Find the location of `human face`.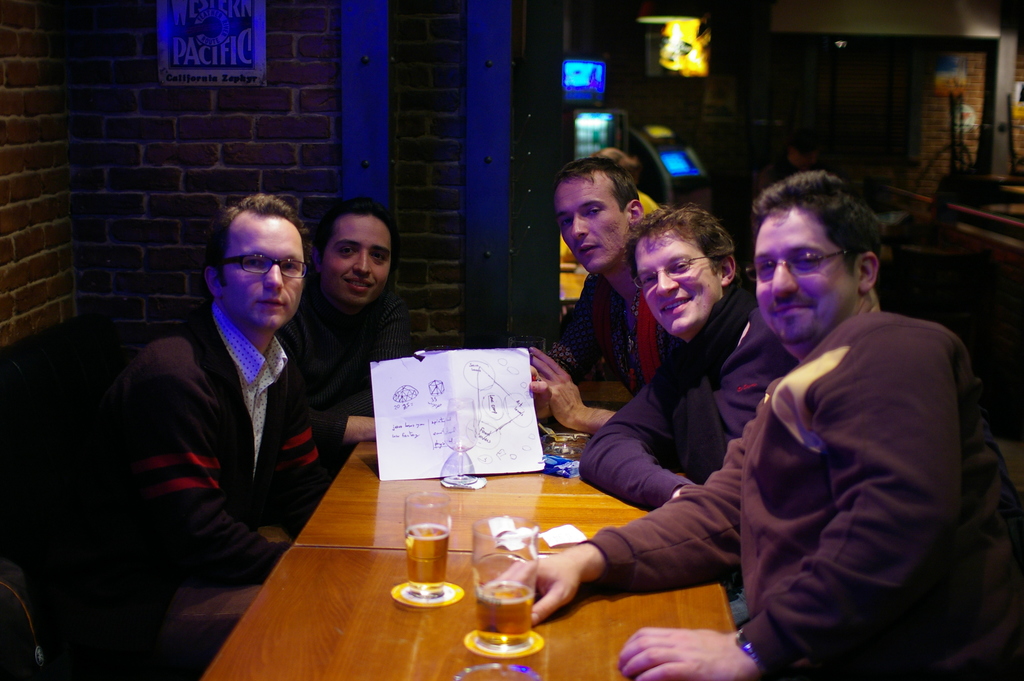
Location: pyautogui.locateOnScreen(632, 235, 719, 334).
